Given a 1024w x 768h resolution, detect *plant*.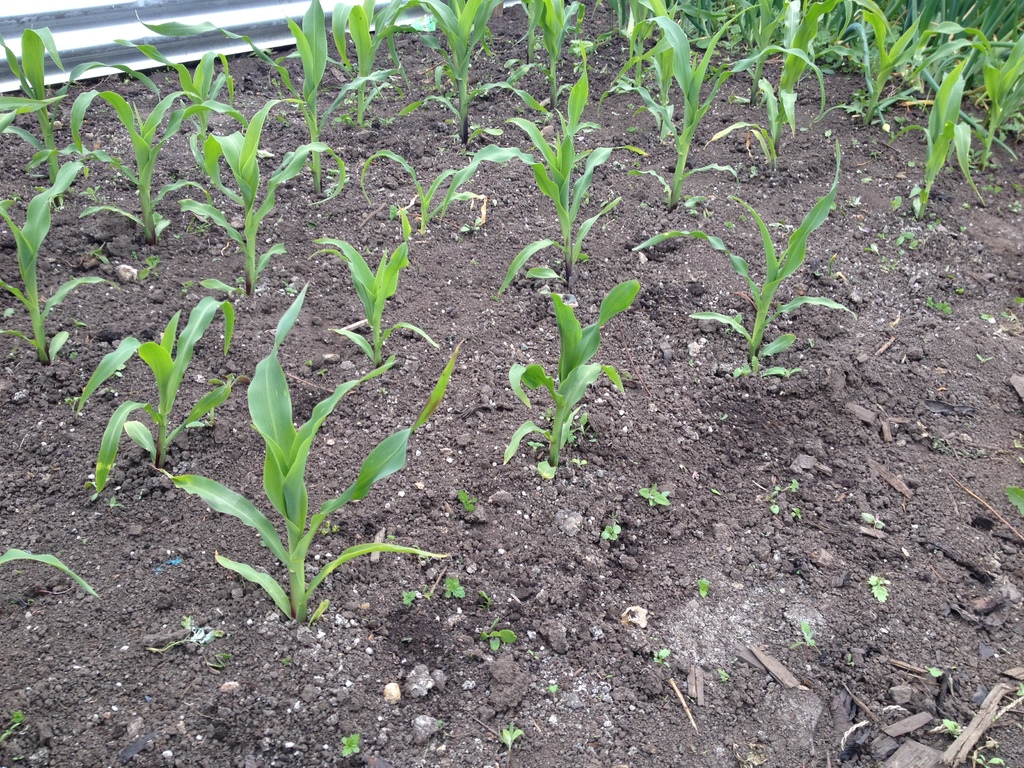
{"x1": 784, "y1": 483, "x2": 796, "y2": 490}.
